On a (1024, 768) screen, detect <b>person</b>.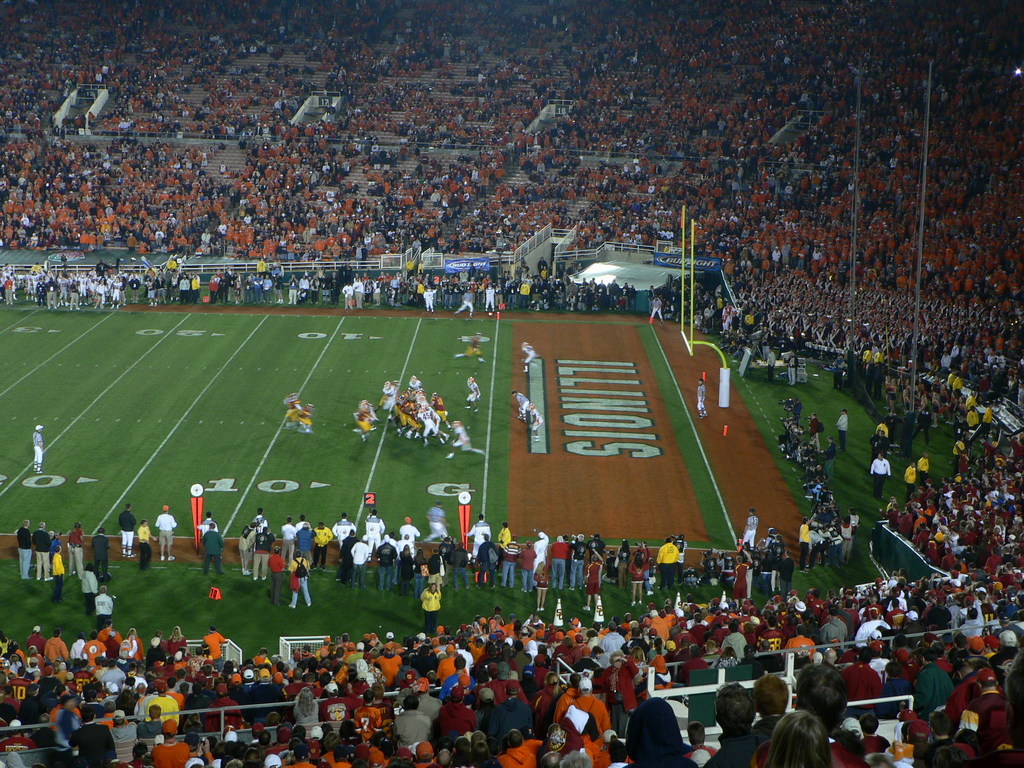
(left=253, top=529, right=267, bottom=573).
